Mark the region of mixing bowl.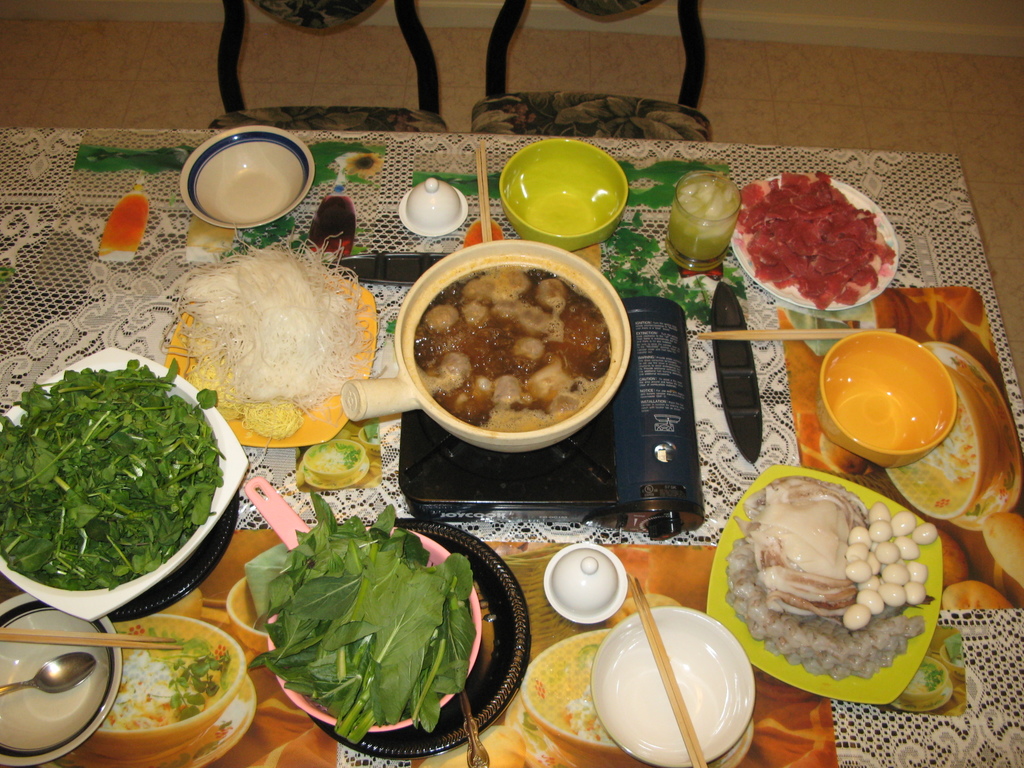
Region: (left=83, top=611, right=250, bottom=767).
